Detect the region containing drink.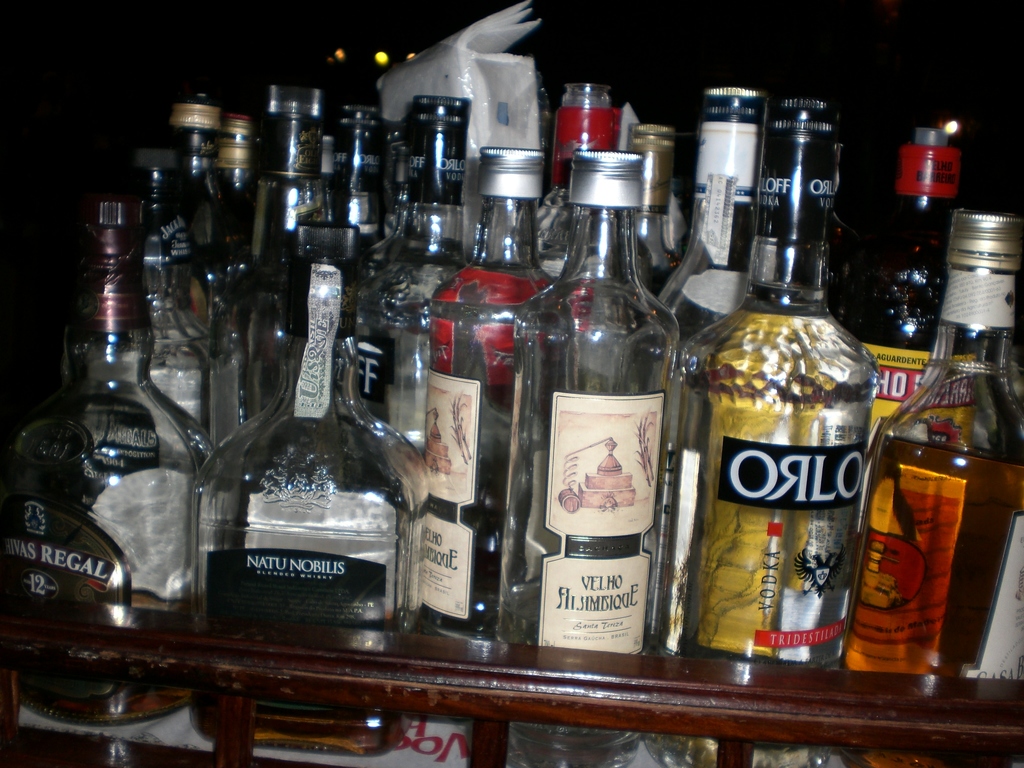
BBox(824, 435, 1023, 766).
